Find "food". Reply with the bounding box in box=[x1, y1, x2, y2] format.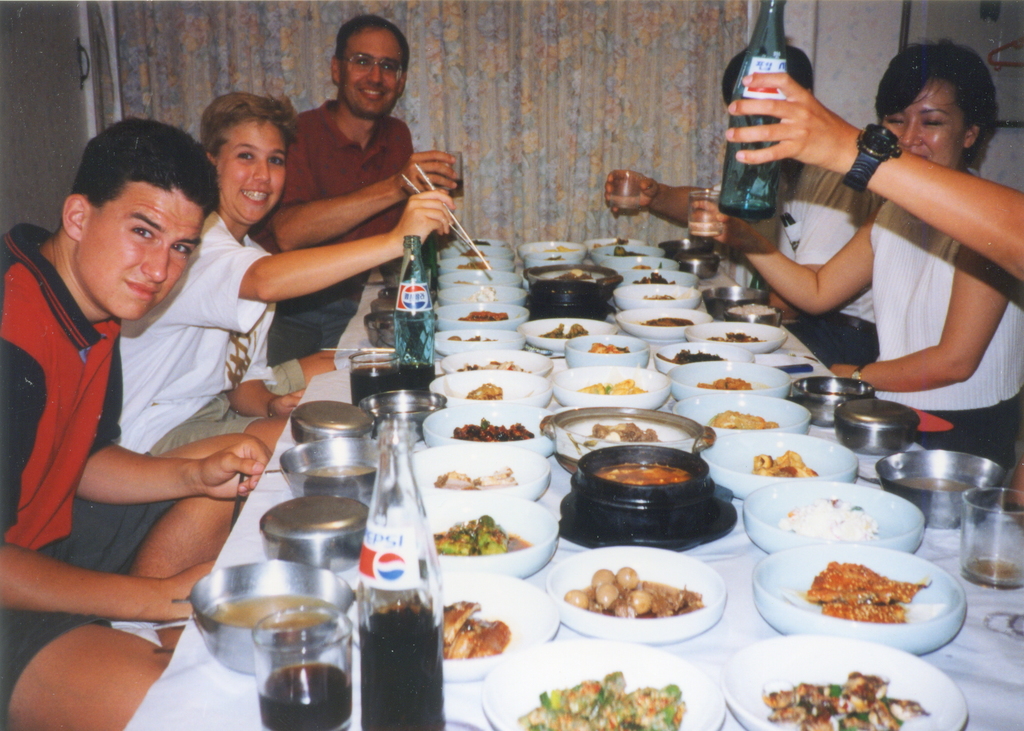
box=[447, 256, 491, 267].
